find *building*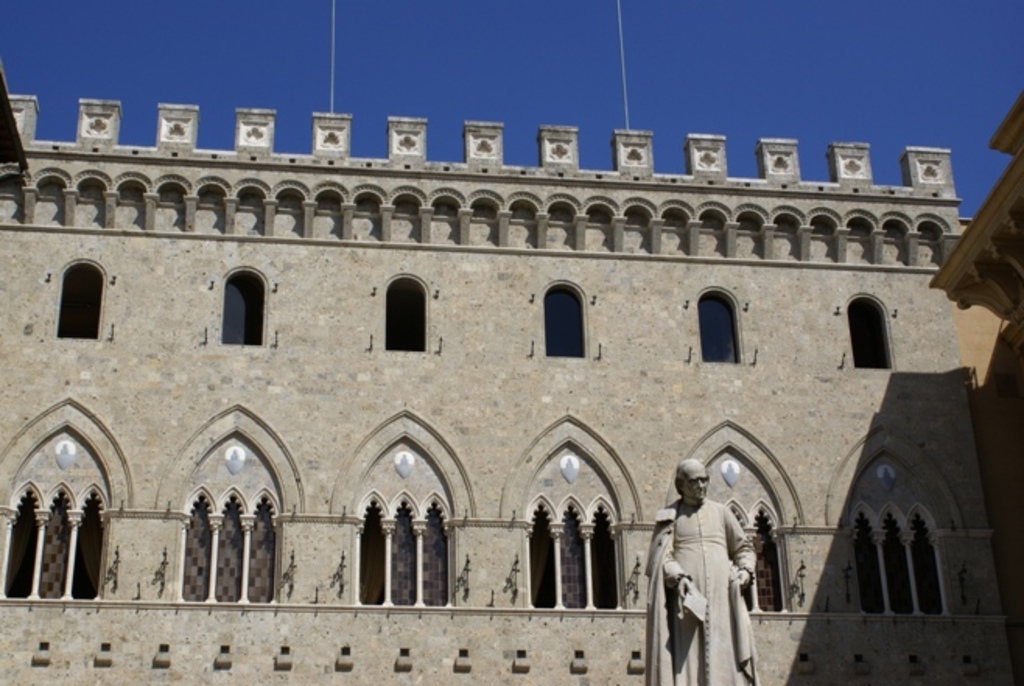
0 89 1022 684
